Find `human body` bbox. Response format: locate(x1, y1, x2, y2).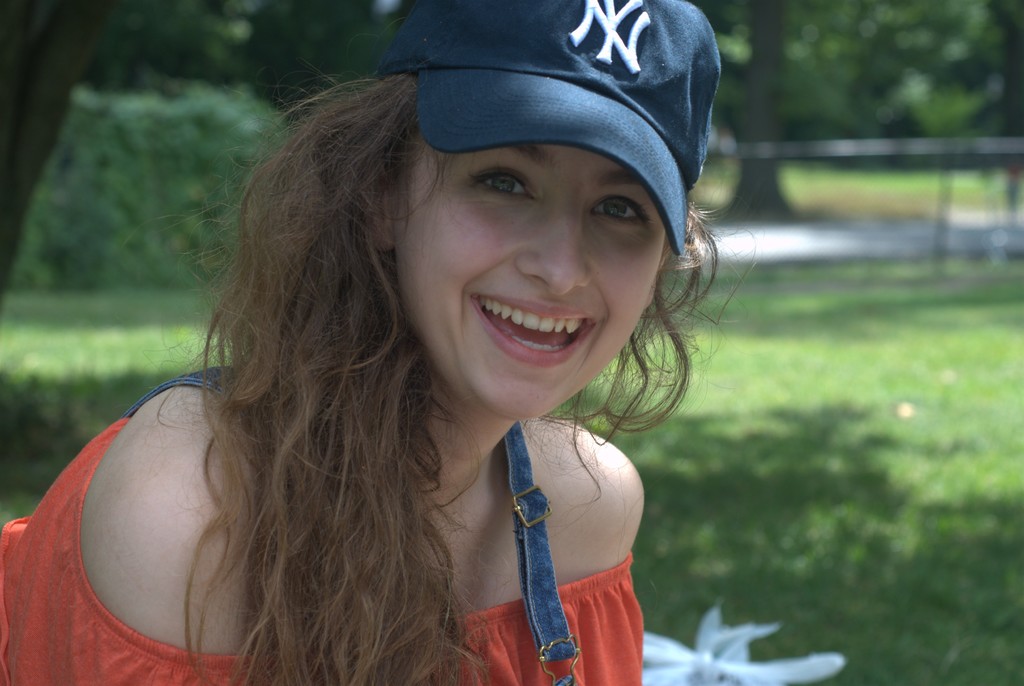
locate(1, 1, 733, 685).
